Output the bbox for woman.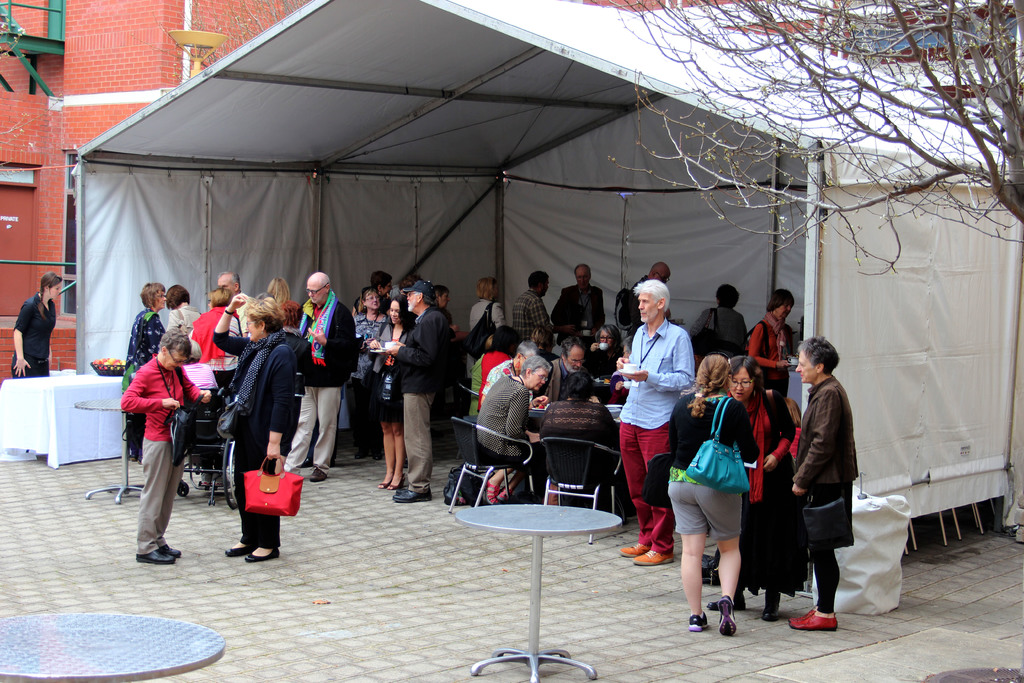
(516, 324, 559, 363).
